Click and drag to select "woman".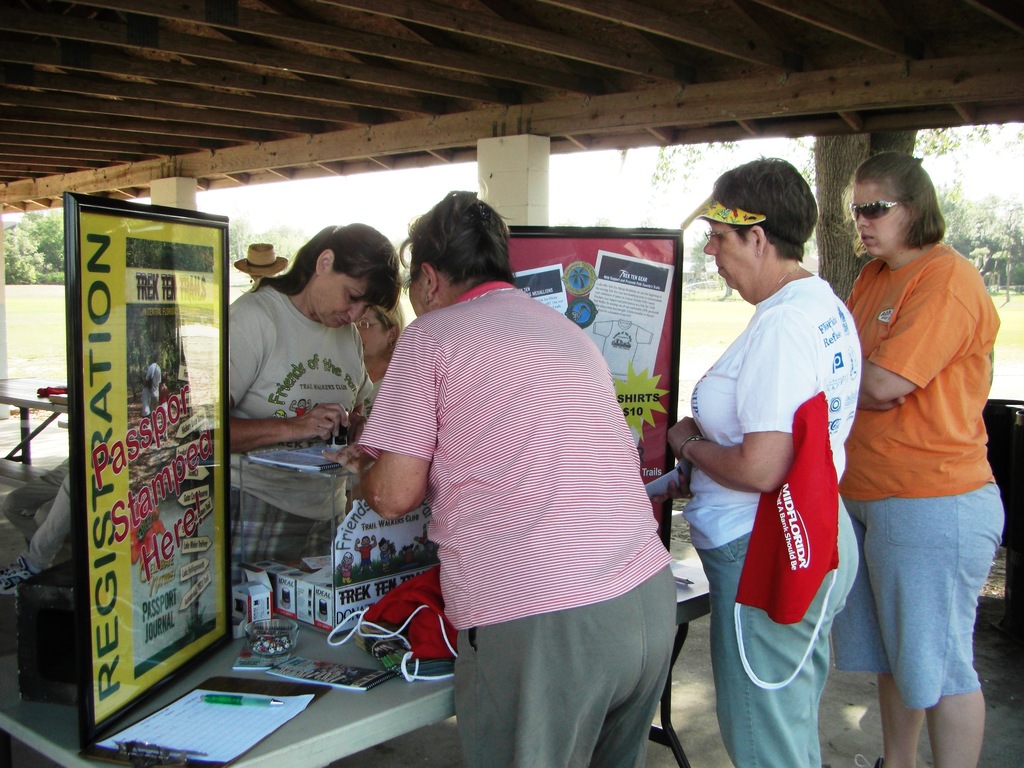
Selection: region(220, 219, 407, 596).
